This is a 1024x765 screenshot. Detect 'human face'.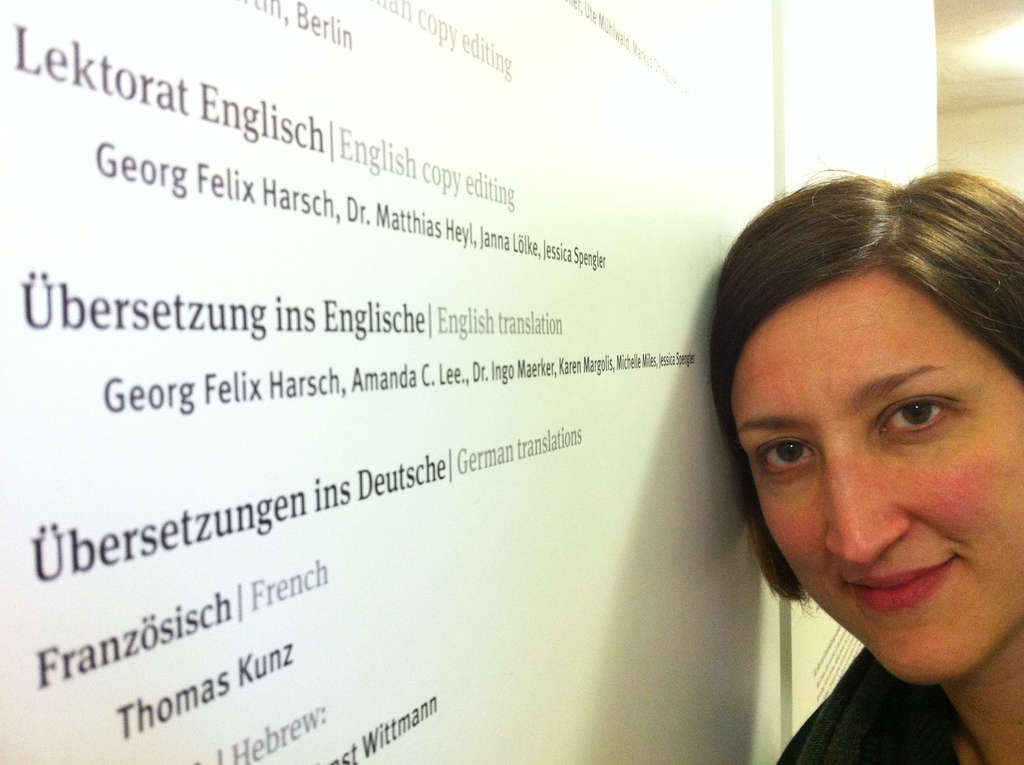
BBox(730, 261, 1023, 690).
